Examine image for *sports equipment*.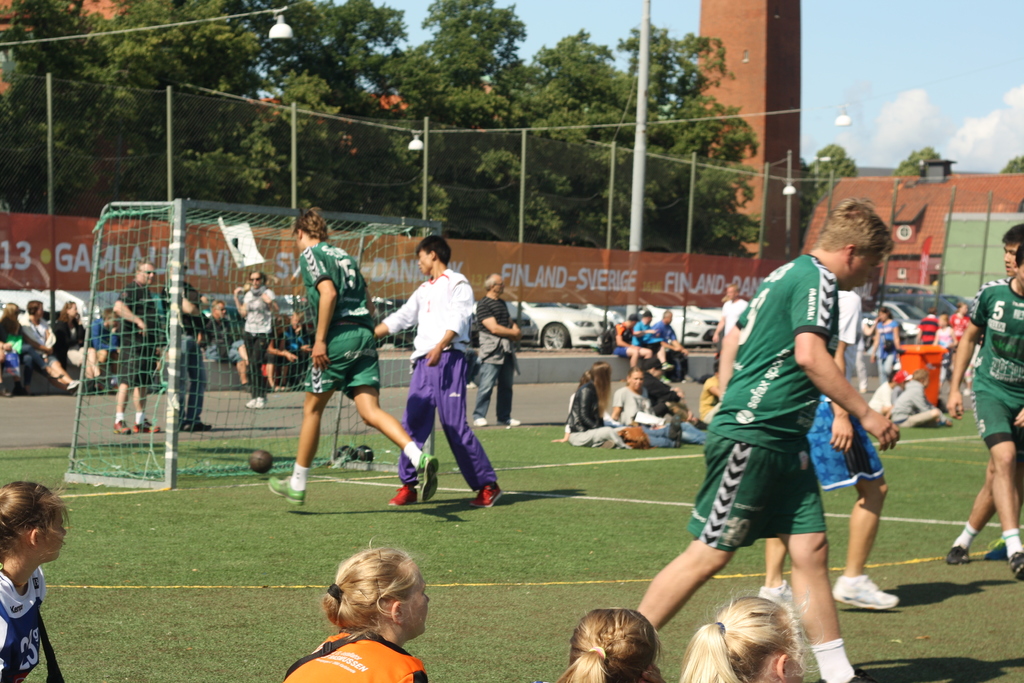
Examination result: [x1=65, y1=197, x2=448, y2=491].
